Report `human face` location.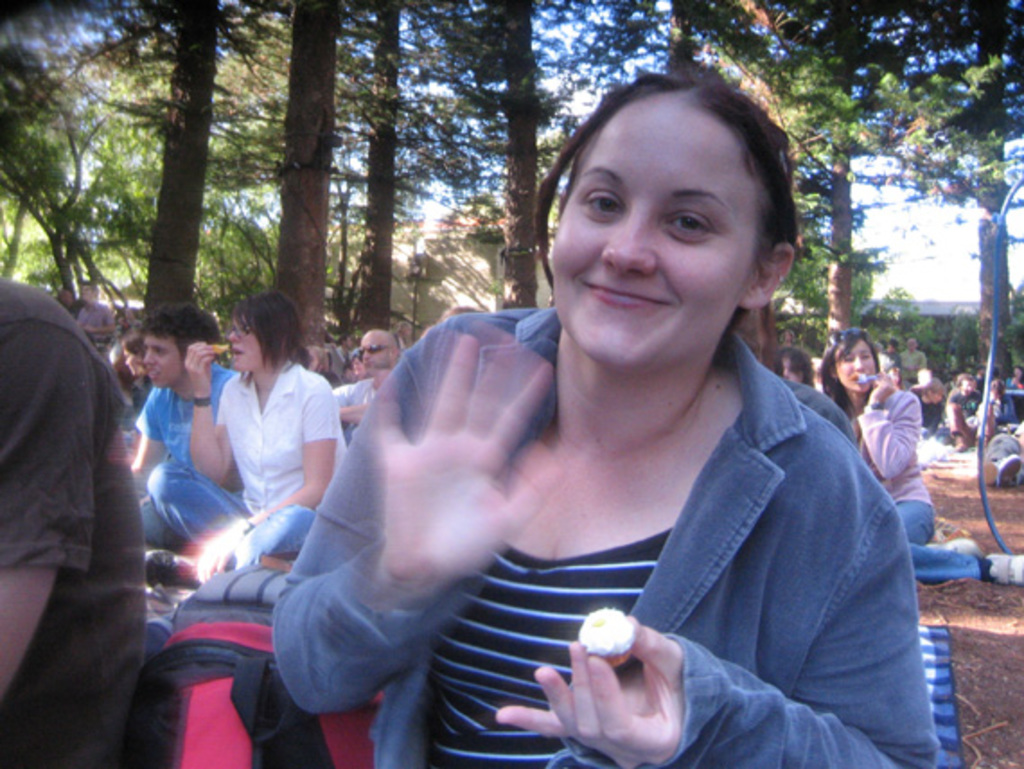
Report: (left=131, top=350, right=133, bottom=372).
